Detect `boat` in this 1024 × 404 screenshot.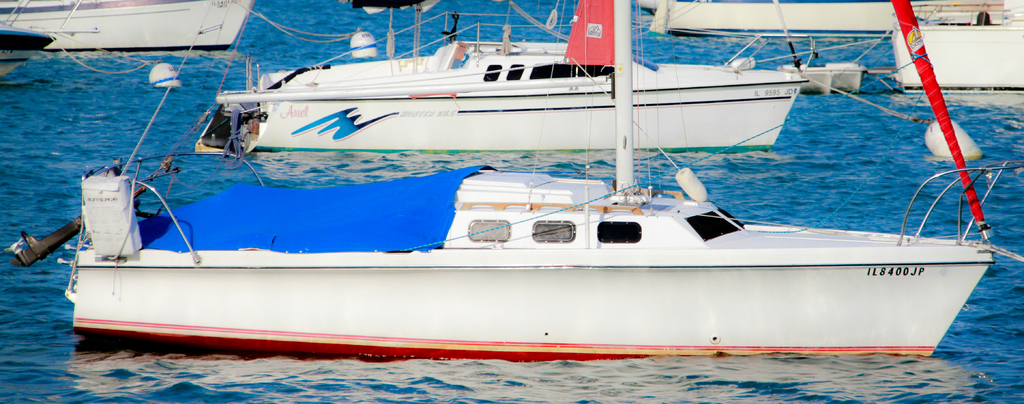
Detection: [0,0,261,54].
